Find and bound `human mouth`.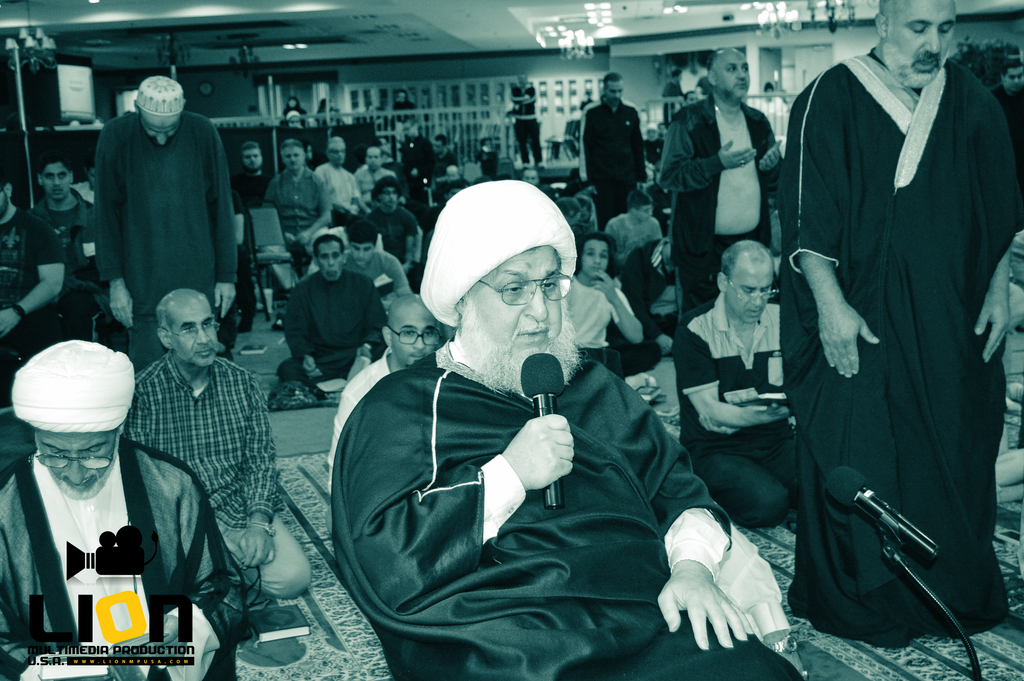
Bound: (x1=748, y1=311, x2=761, y2=316).
